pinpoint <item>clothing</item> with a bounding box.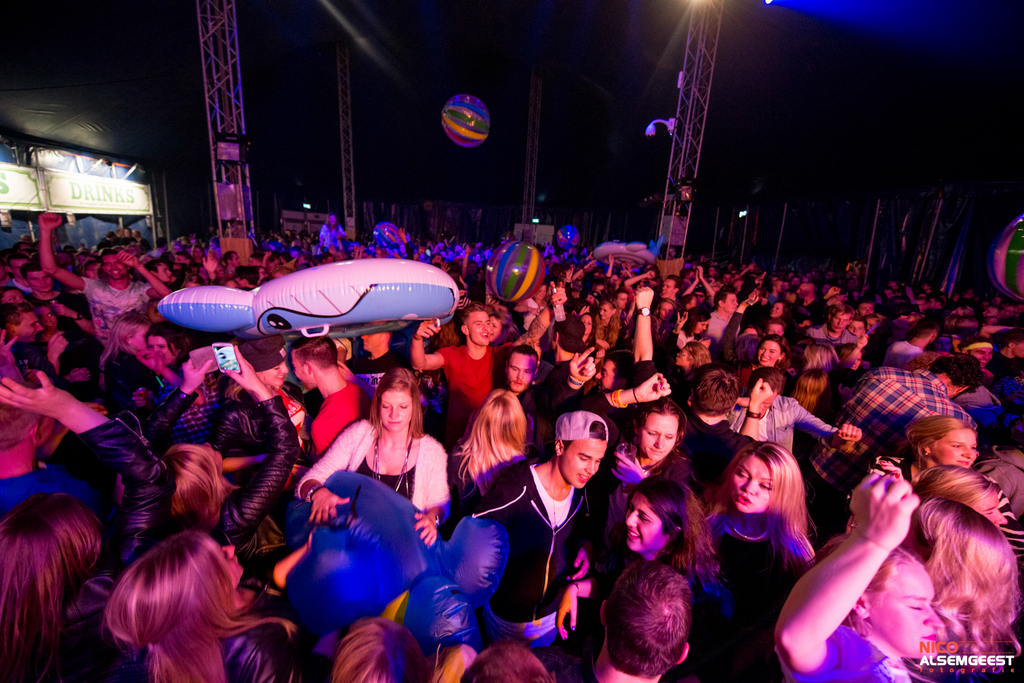
bbox=[934, 631, 1023, 682].
